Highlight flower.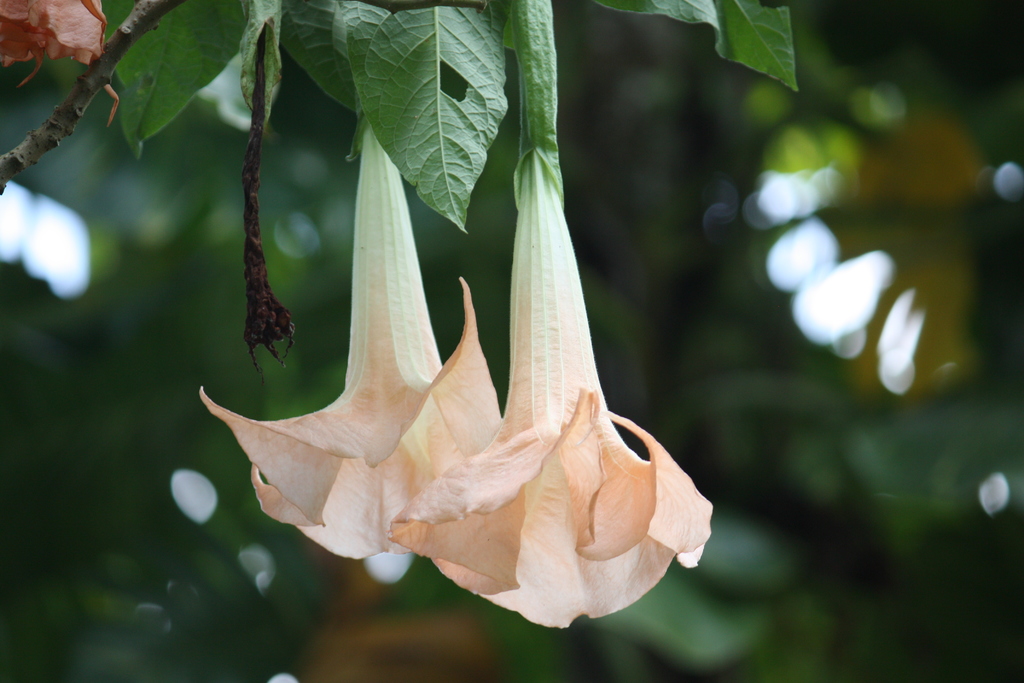
Highlighted region: [left=198, top=131, right=504, bottom=568].
